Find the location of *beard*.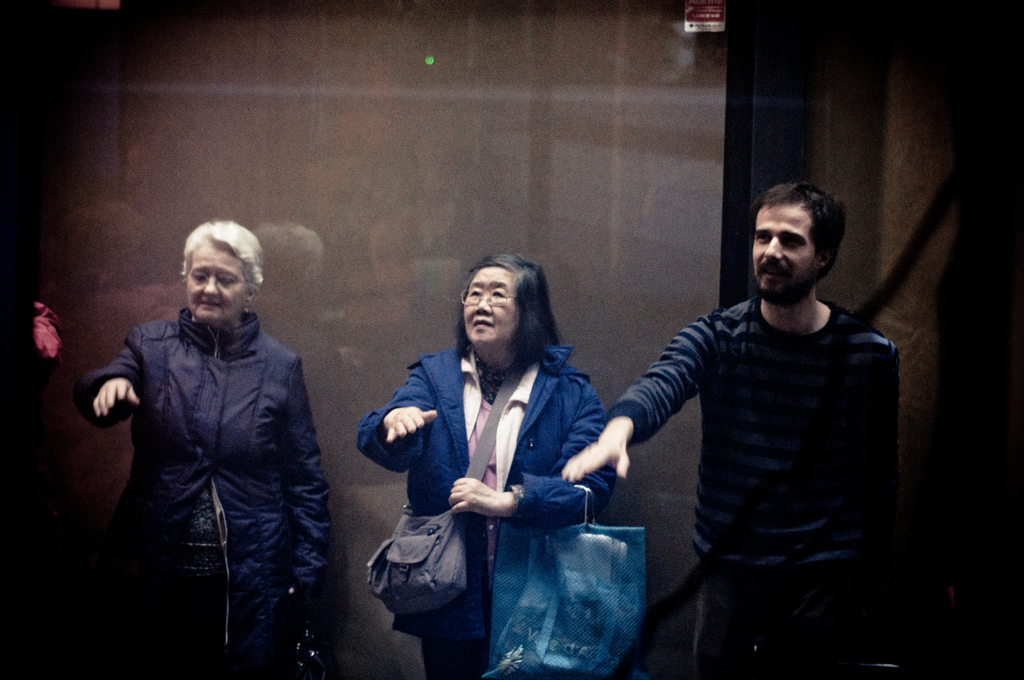
Location: locate(754, 256, 823, 307).
